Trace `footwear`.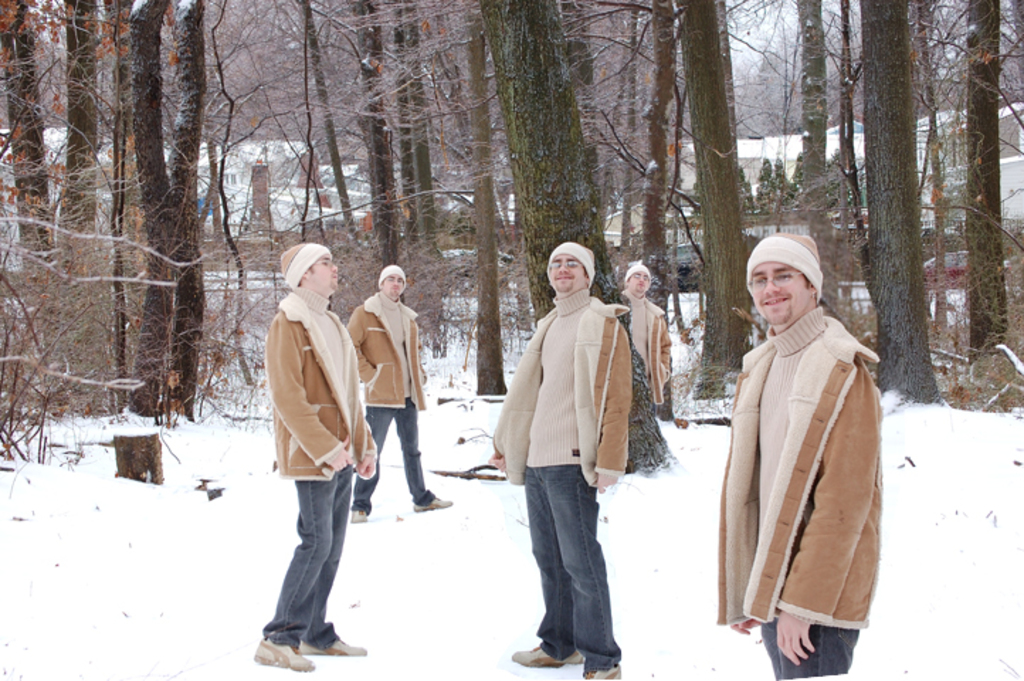
Traced to bbox=[352, 505, 369, 524].
